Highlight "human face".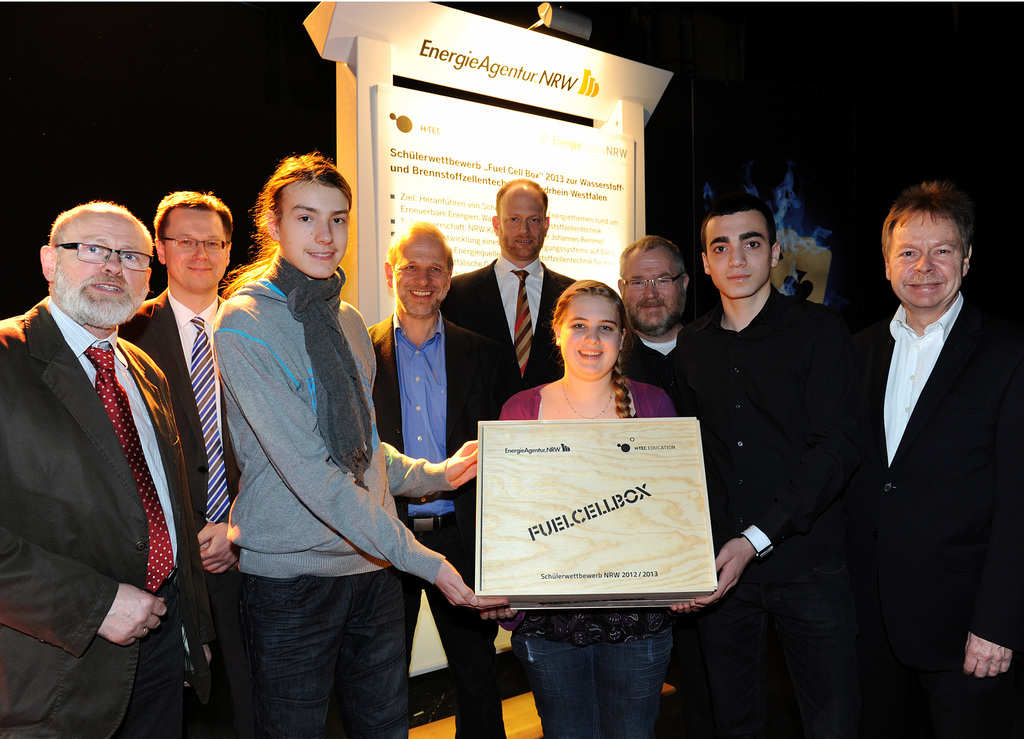
Highlighted region: locate(559, 290, 621, 381).
